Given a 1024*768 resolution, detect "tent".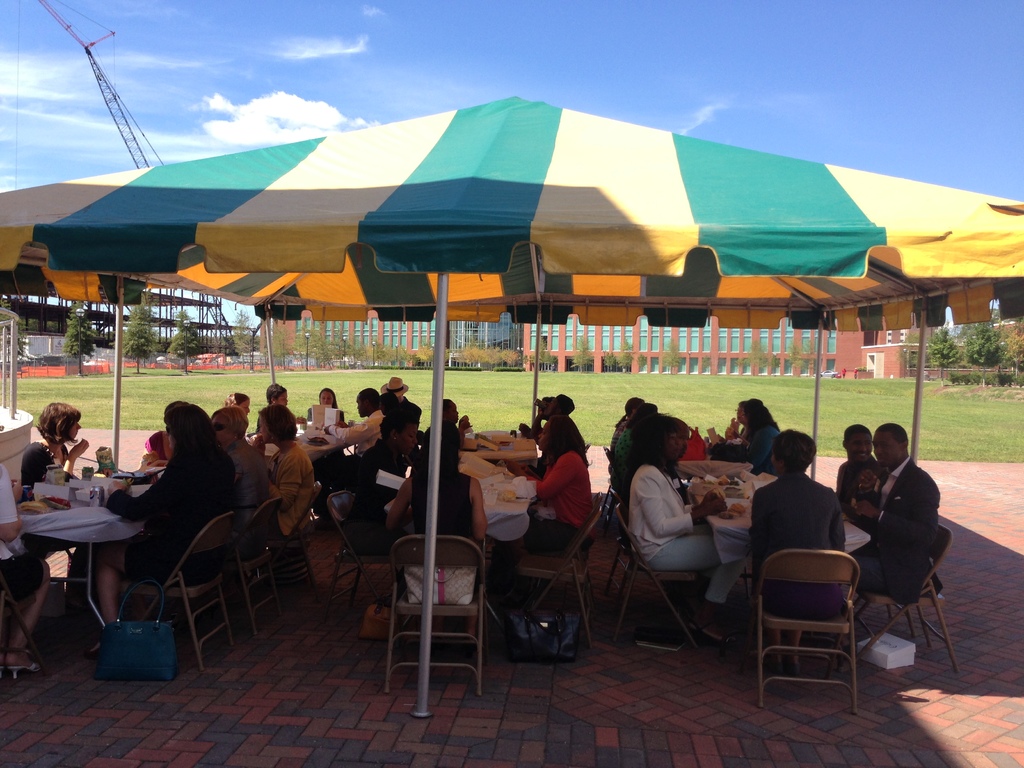
0:90:1023:705.
